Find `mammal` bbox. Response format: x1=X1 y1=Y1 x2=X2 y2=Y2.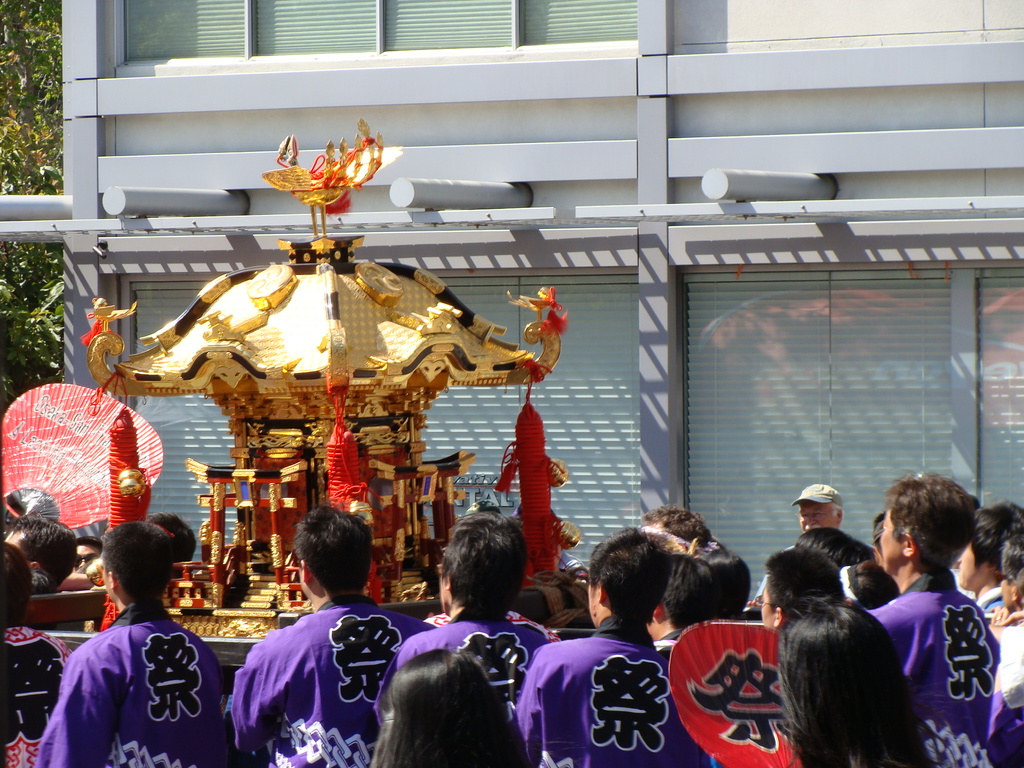
x1=647 y1=503 x2=710 y2=548.
